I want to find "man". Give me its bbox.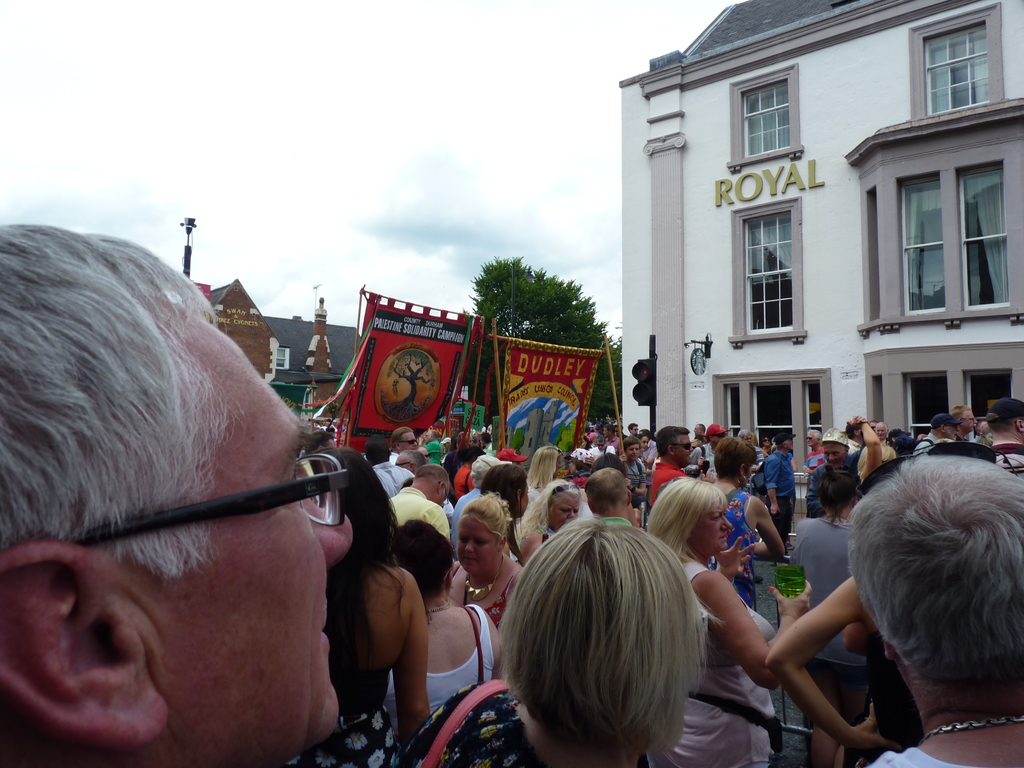
bbox=[690, 420, 736, 484].
